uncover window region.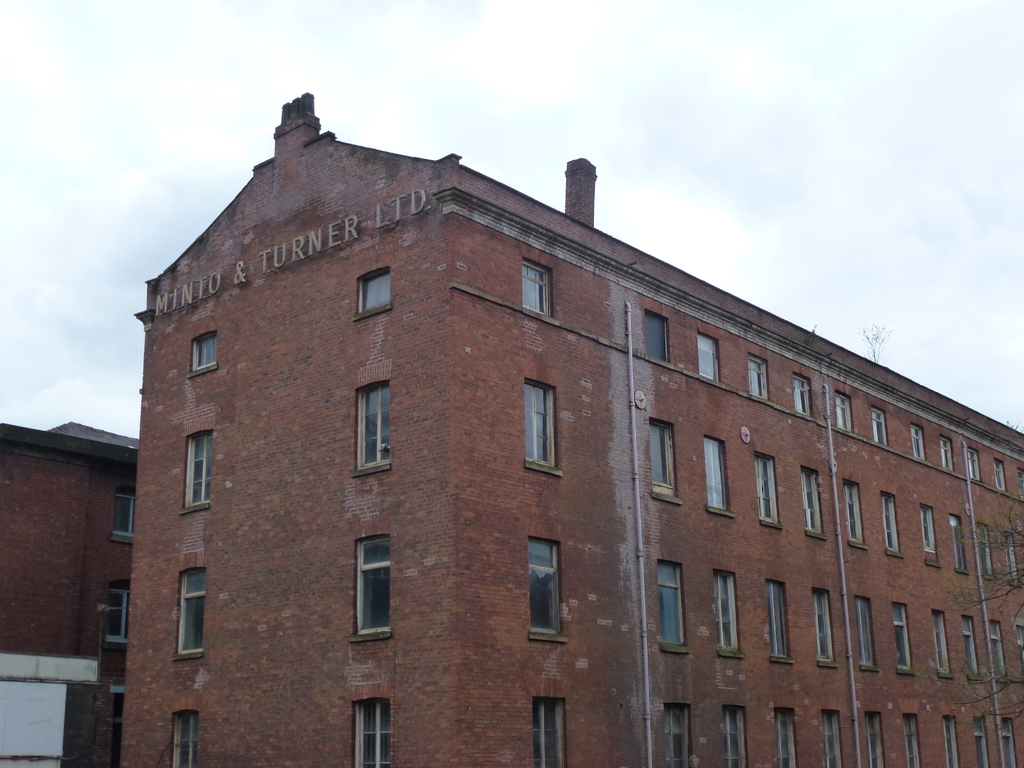
Uncovered: crop(726, 708, 746, 767).
